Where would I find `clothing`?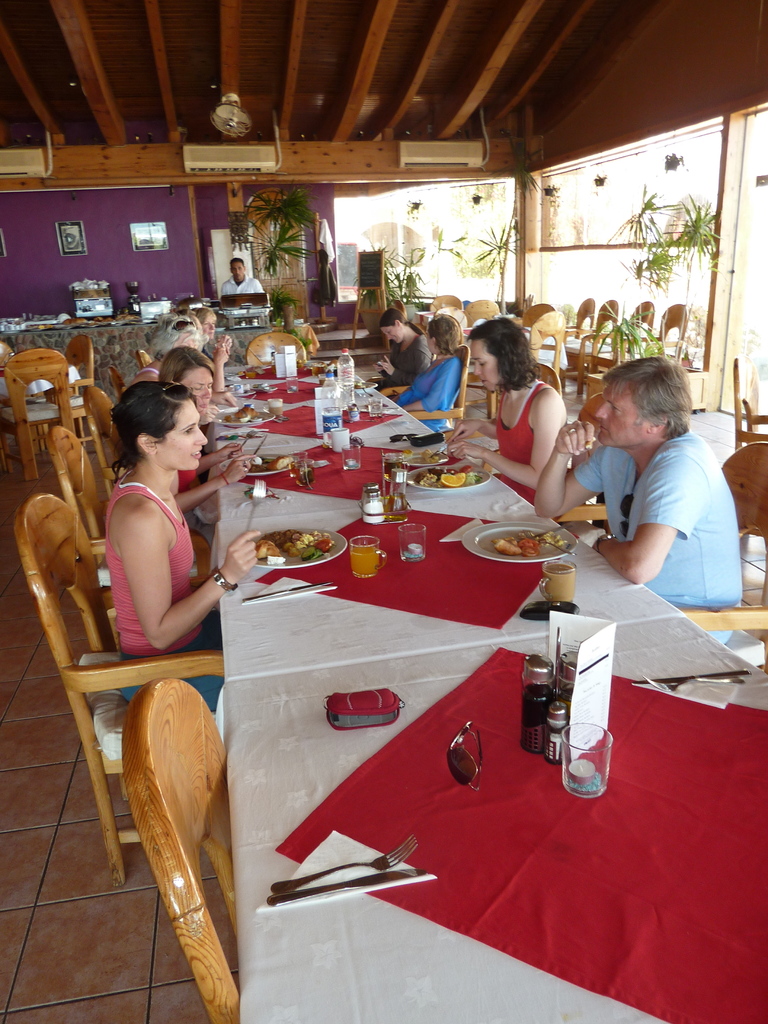
At 221:273:263:294.
